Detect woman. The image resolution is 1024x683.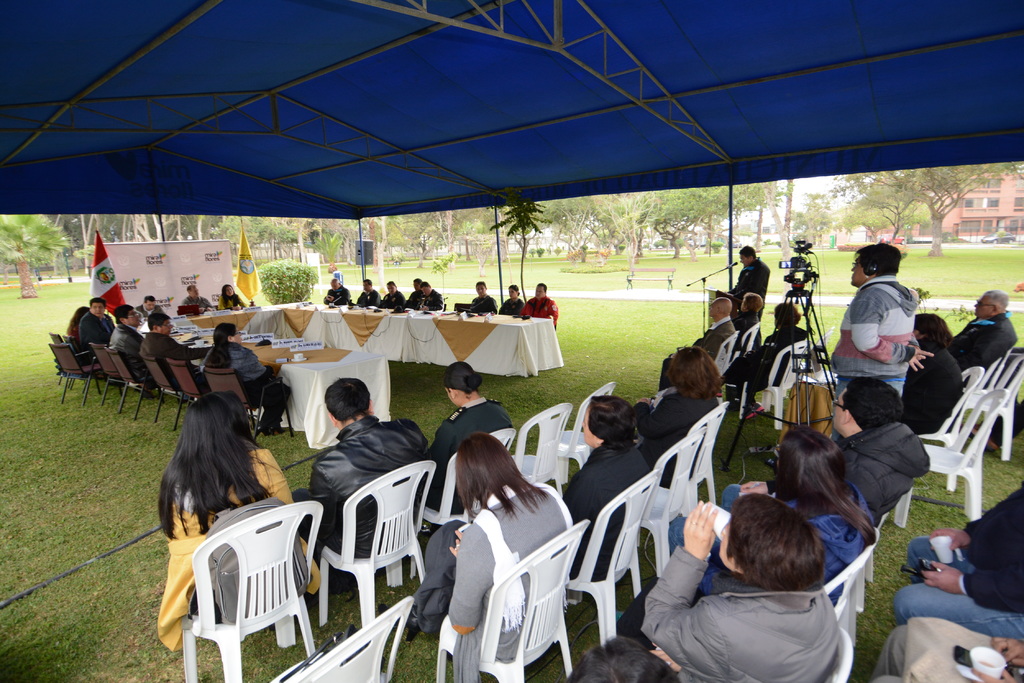
x1=633, y1=346, x2=726, y2=495.
